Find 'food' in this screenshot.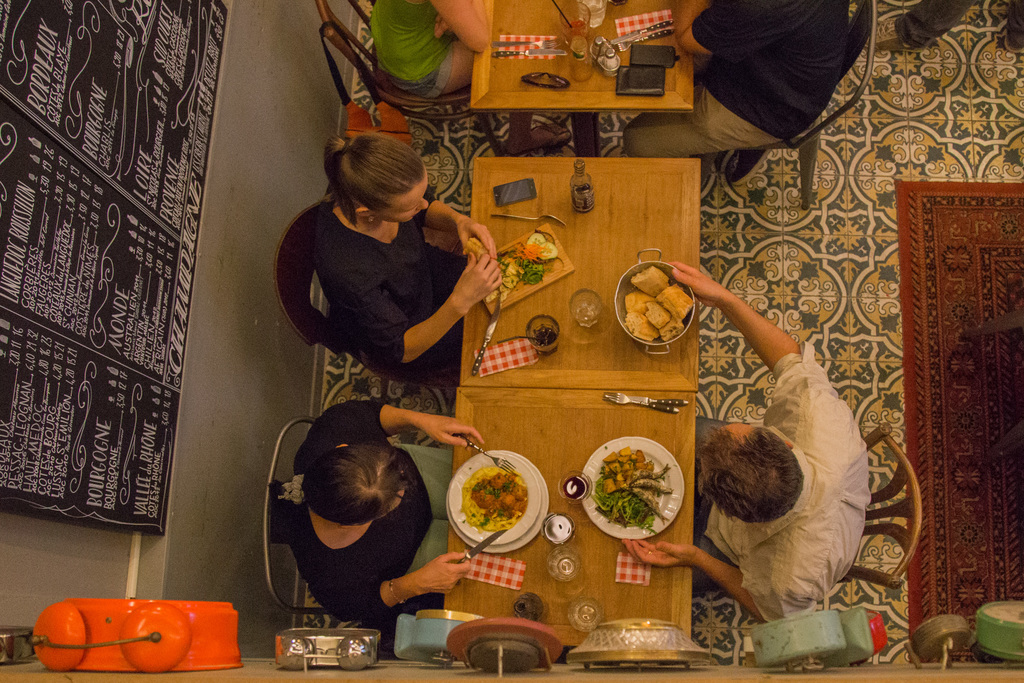
The bounding box for 'food' is 655/282/694/320.
